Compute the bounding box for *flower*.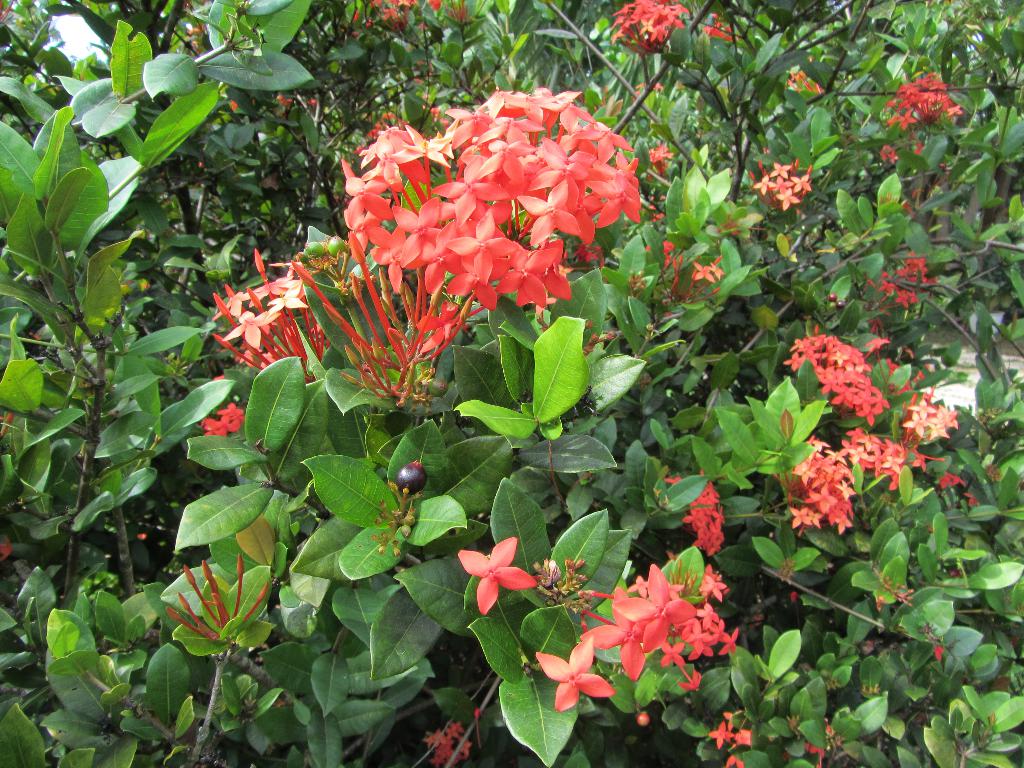
[696,262,722,284].
